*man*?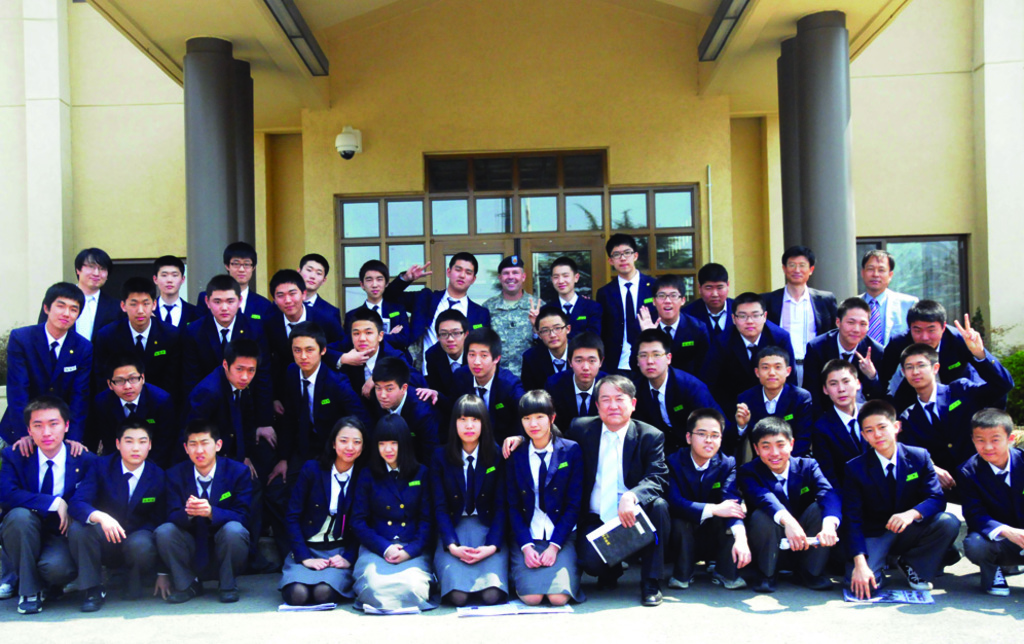
[630, 323, 722, 439]
